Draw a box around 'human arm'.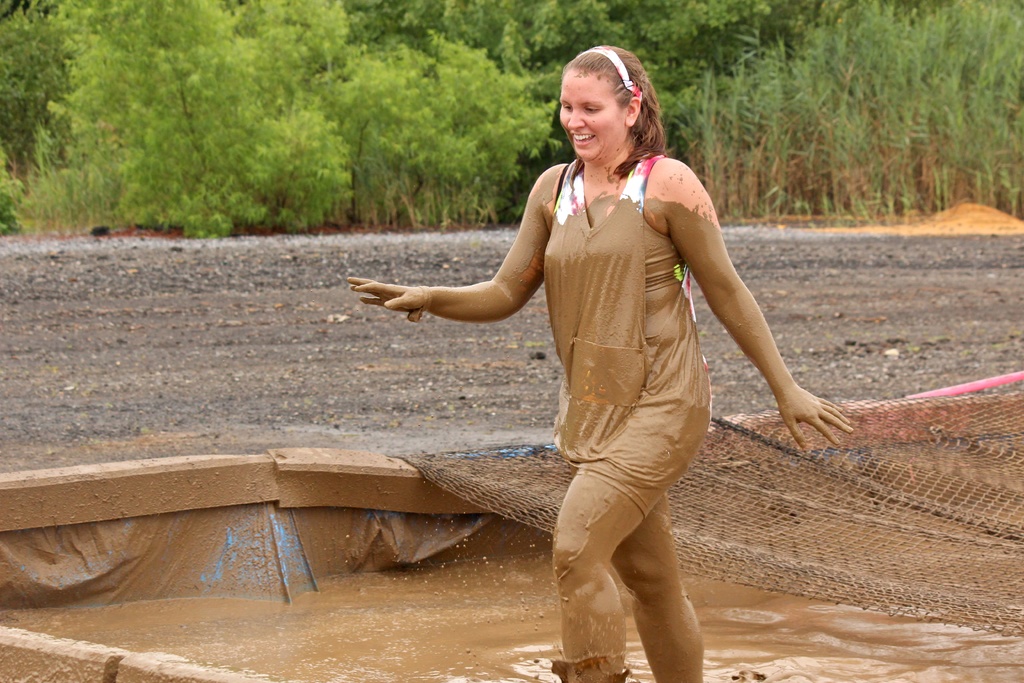
<bbox>674, 188, 806, 438</bbox>.
